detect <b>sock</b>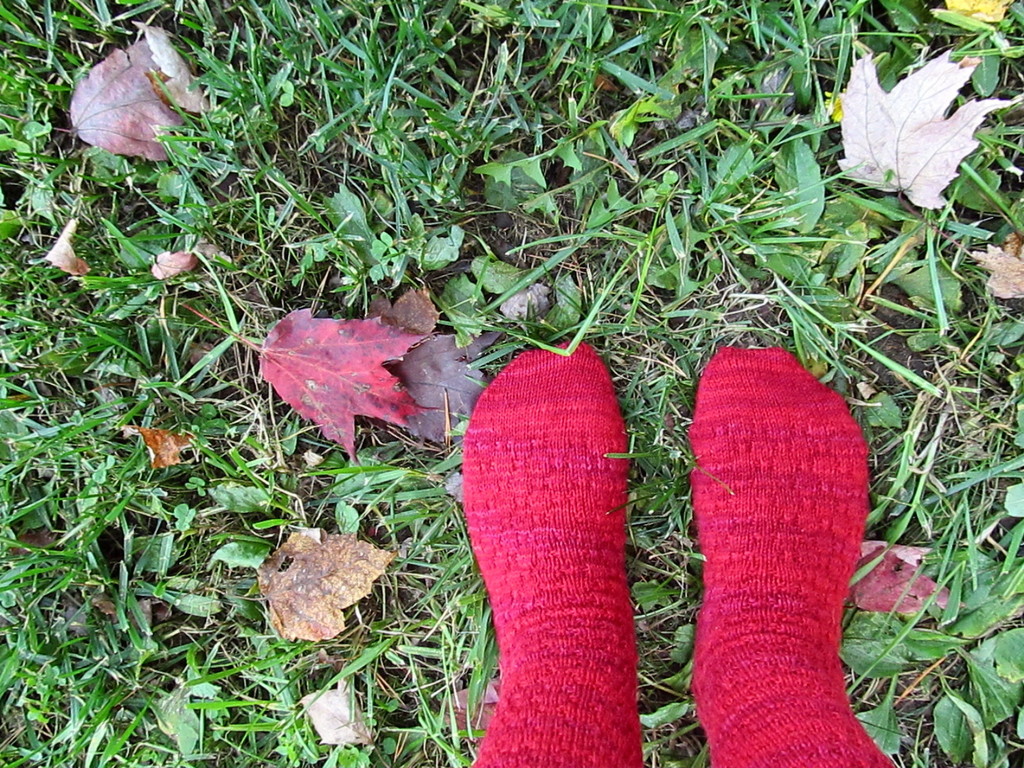
460 339 644 767
